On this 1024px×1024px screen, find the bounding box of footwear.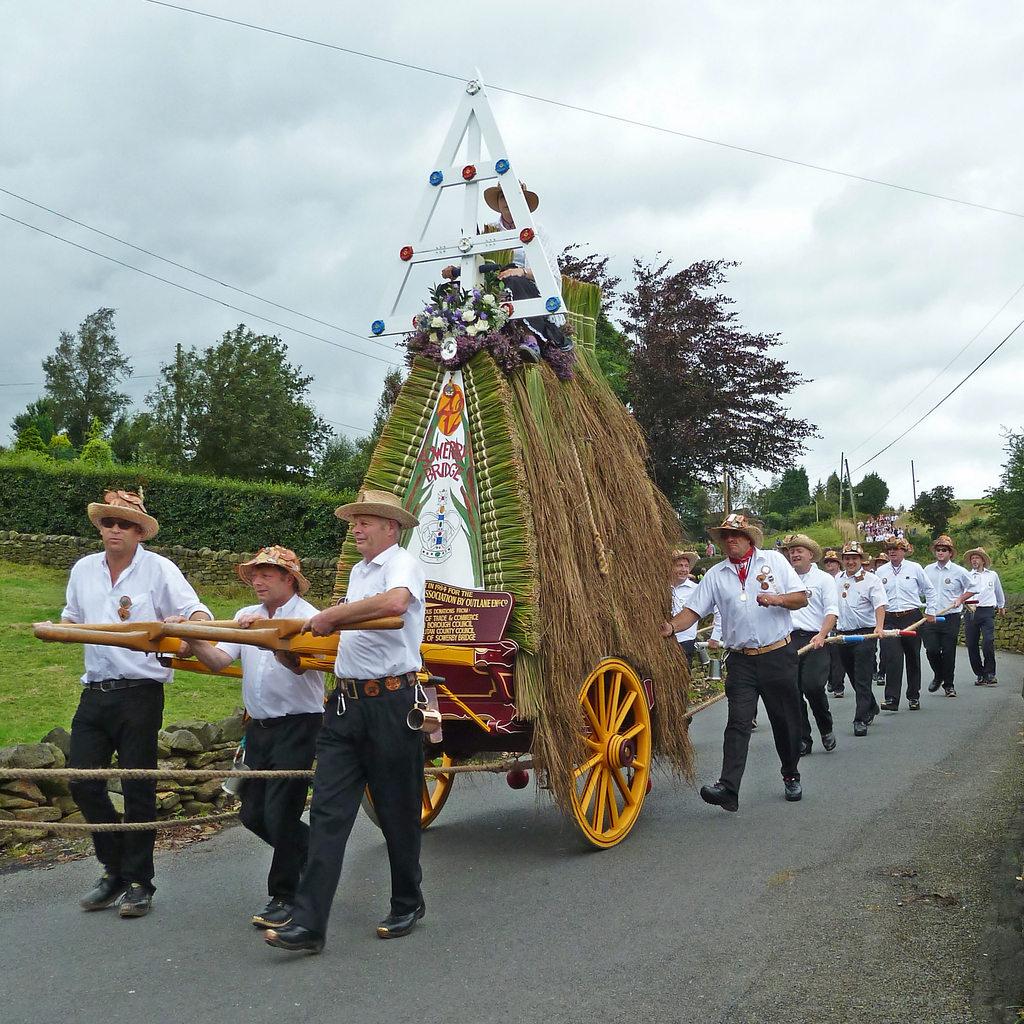
Bounding box: 703 779 743 812.
